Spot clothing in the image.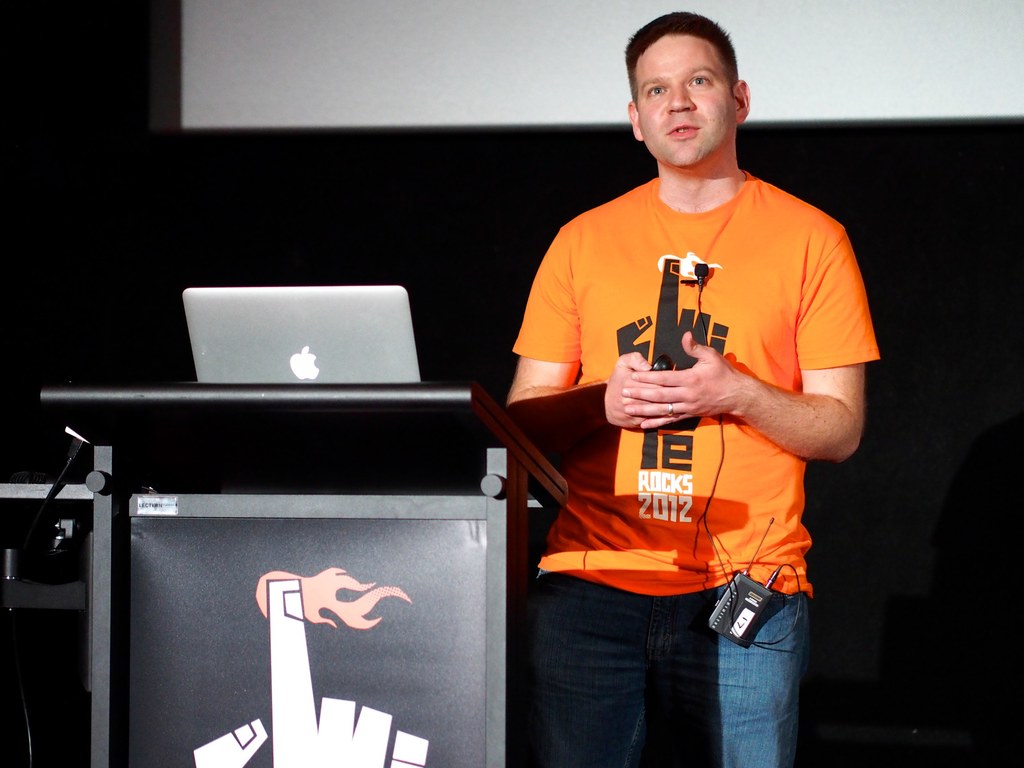
clothing found at {"left": 514, "top": 166, "right": 892, "bottom": 767}.
